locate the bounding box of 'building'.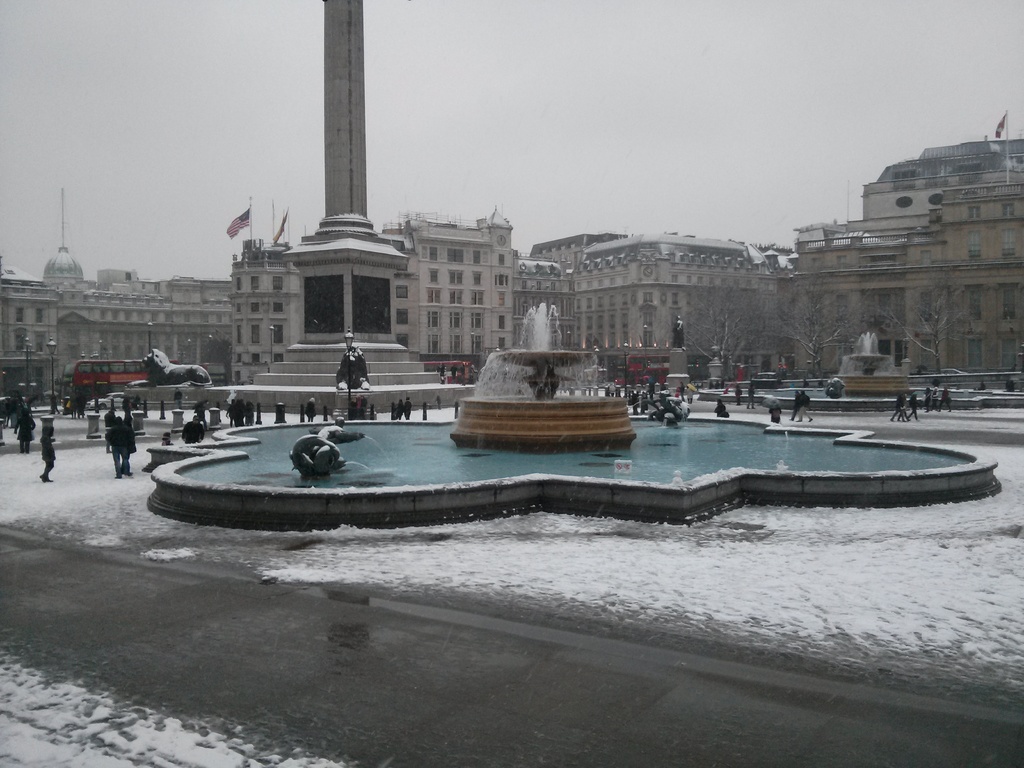
Bounding box: [752,104,1023,384].
